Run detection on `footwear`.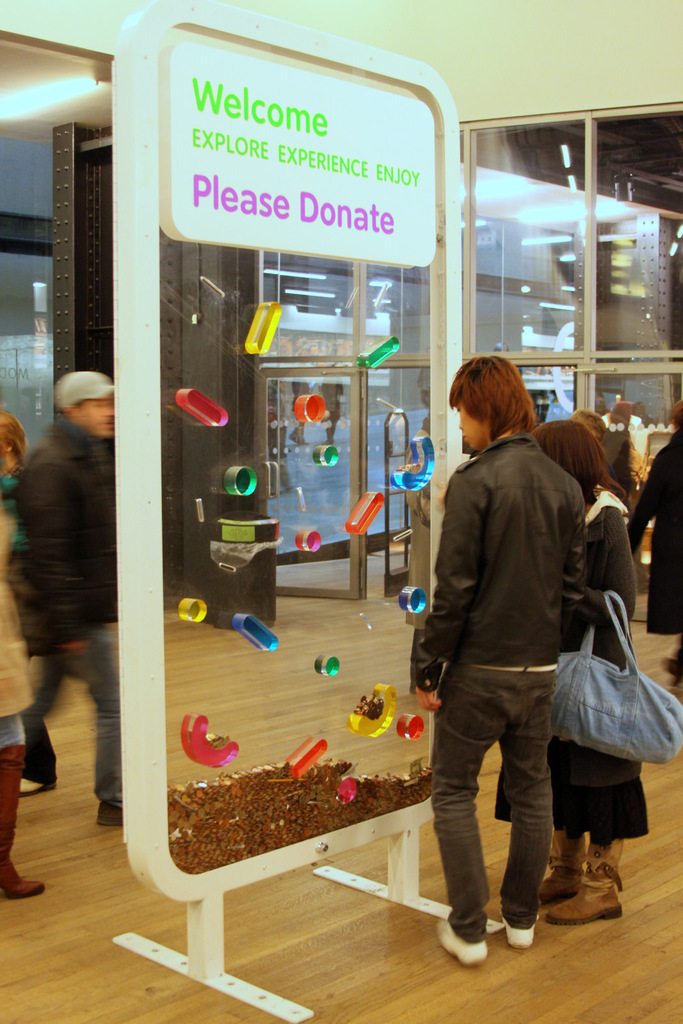
Result: [left=0, top=738, right=42, bottom=900].
